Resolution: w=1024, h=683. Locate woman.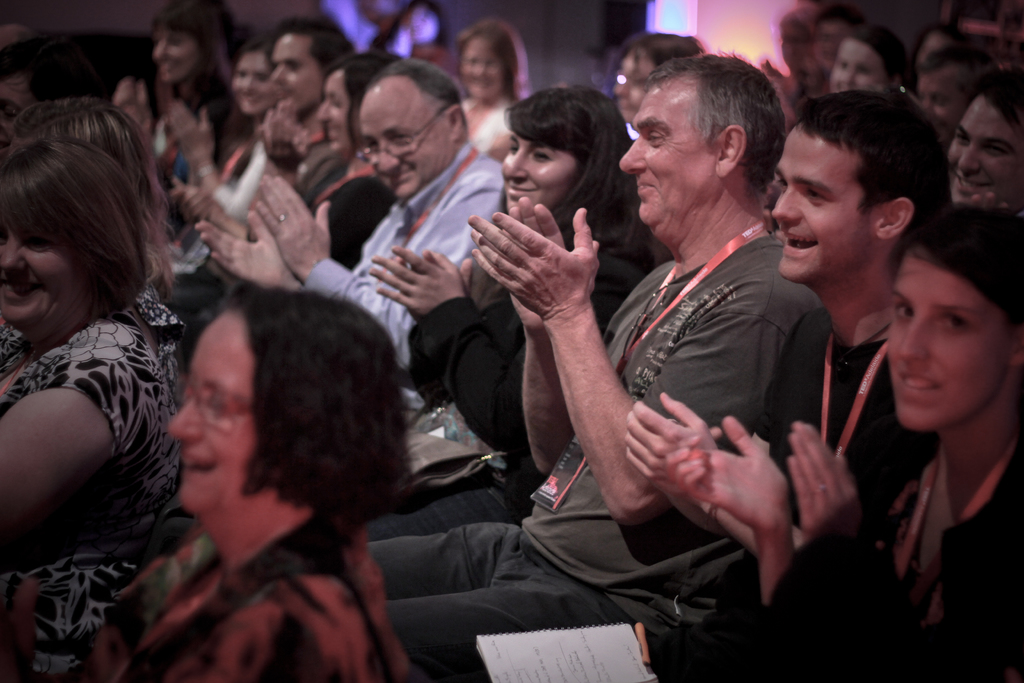
bbox(0, 40, 201, 682).
